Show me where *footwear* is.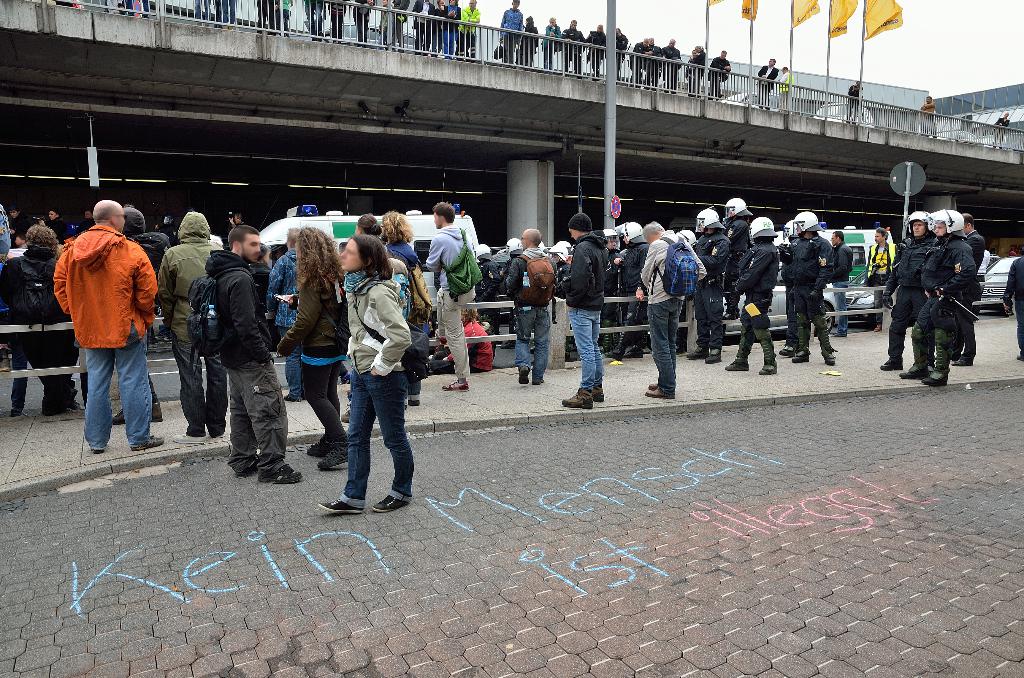
*footwear* is at Rect(340, 406, 350, 421).
